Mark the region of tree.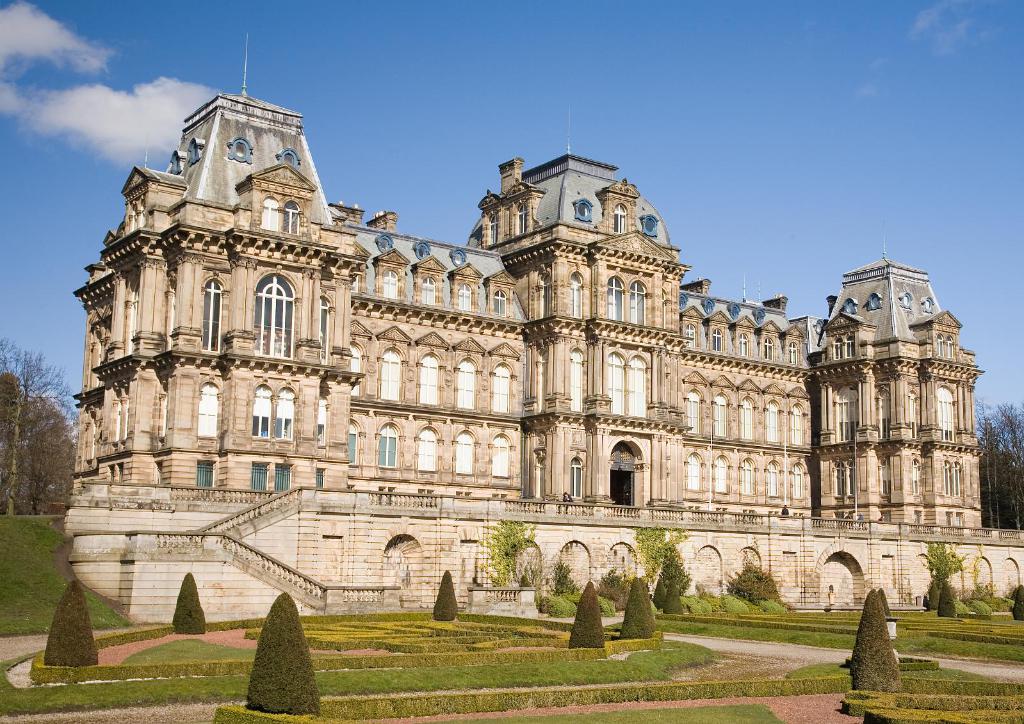
Region: bbox(850, 580, 891, 703).
